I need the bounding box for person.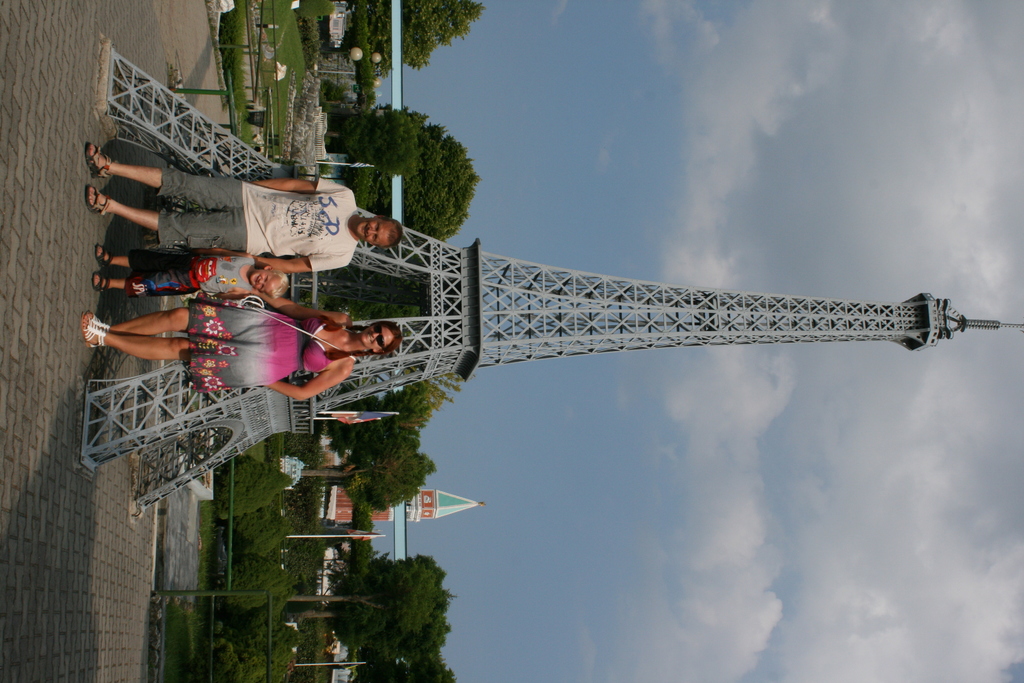
Here it is: 85,144,404,267.
